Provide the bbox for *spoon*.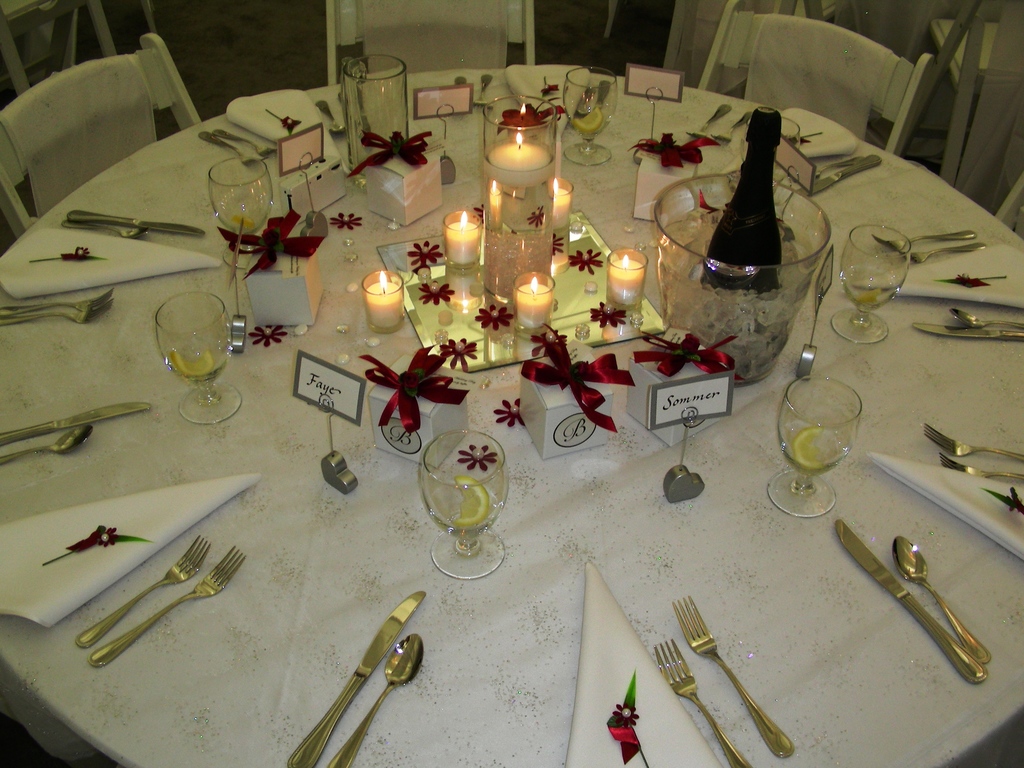
x1=317 y1=99 x2=342 y2=133.
